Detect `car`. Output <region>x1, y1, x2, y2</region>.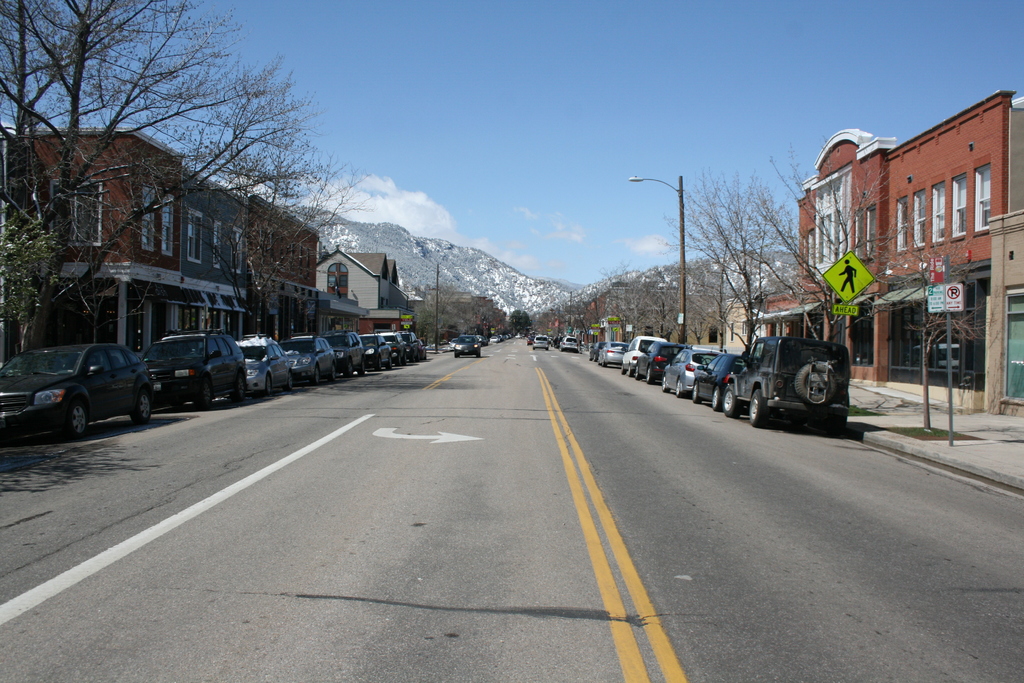
<region>561, 336, 577, 352</region>.
